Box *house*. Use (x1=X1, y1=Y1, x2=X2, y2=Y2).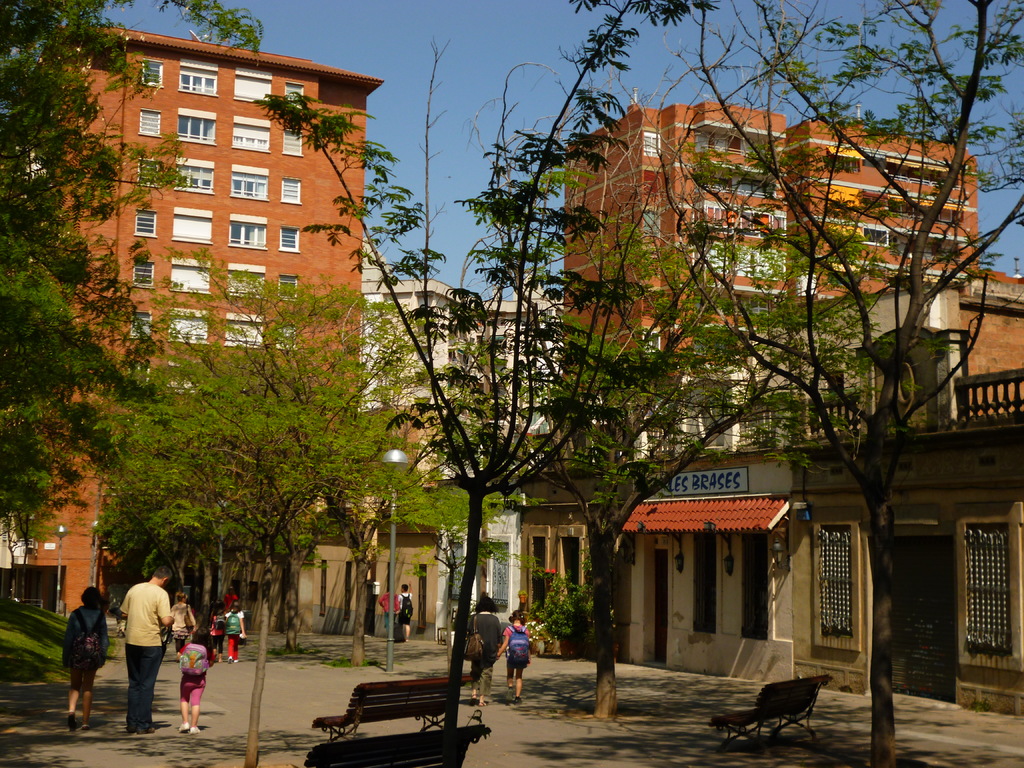
(x1=438, y1=514, x2=520, y2=626).
